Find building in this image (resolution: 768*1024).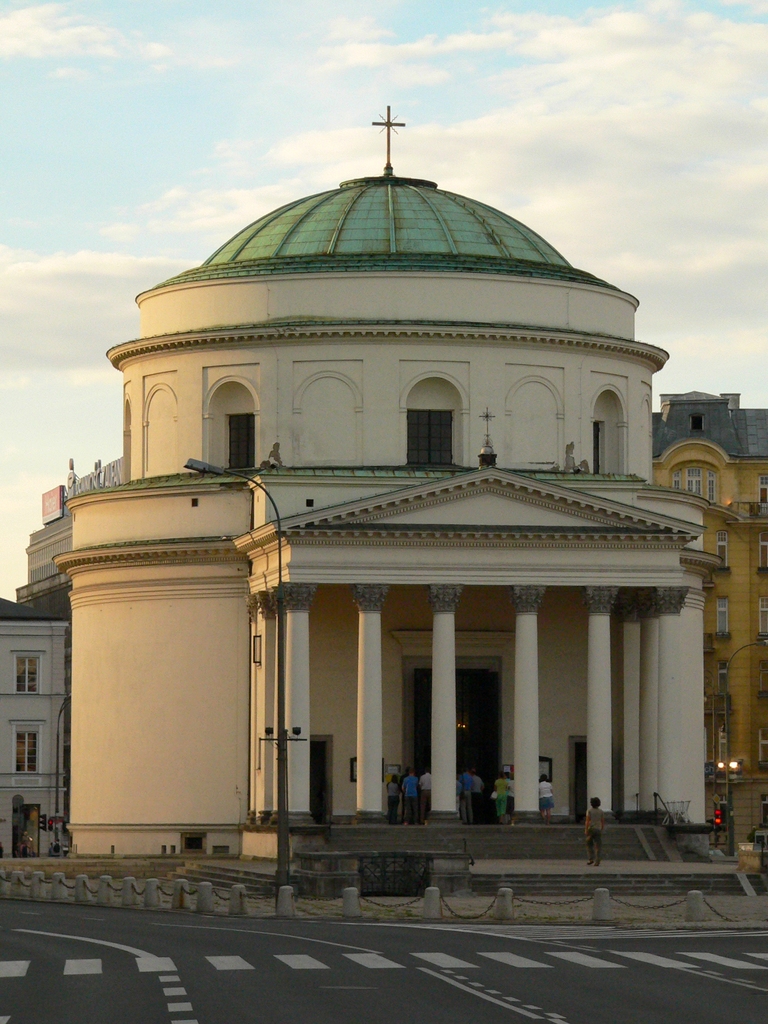
BBox(60, 101, 727, 865).
